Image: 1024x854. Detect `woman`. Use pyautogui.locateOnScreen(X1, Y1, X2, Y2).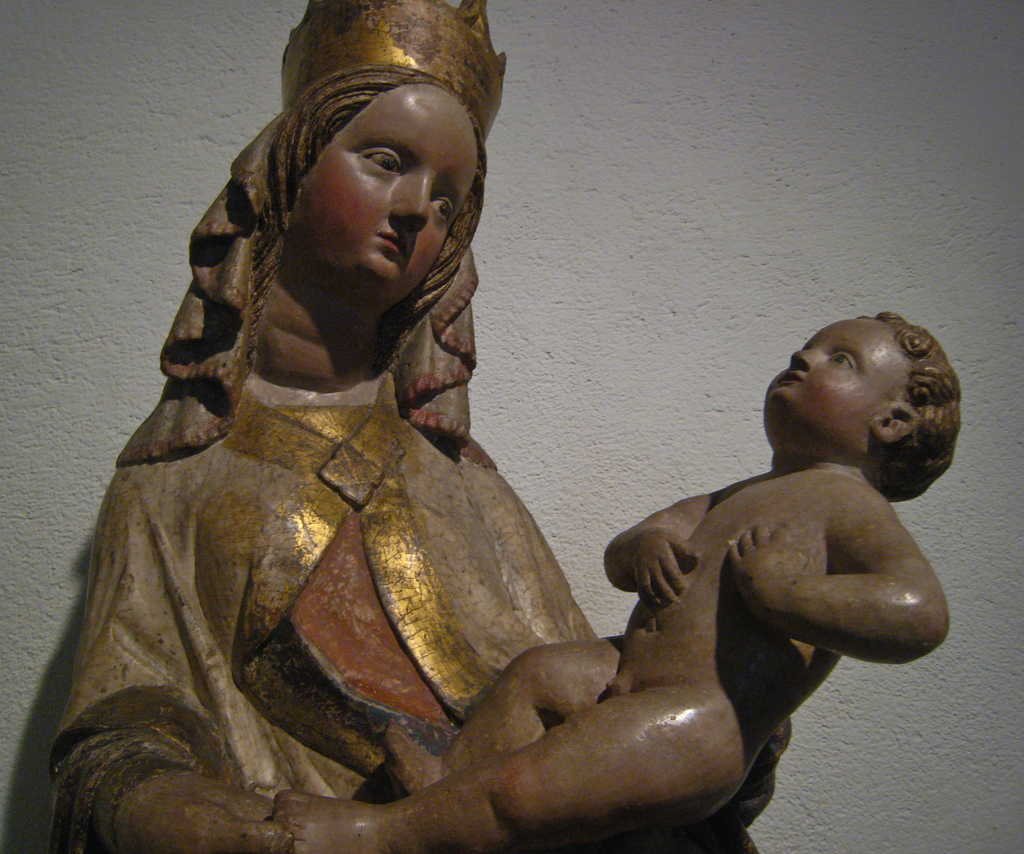
pyautogui.locateOnScreen(60, 47, 616, 825).
